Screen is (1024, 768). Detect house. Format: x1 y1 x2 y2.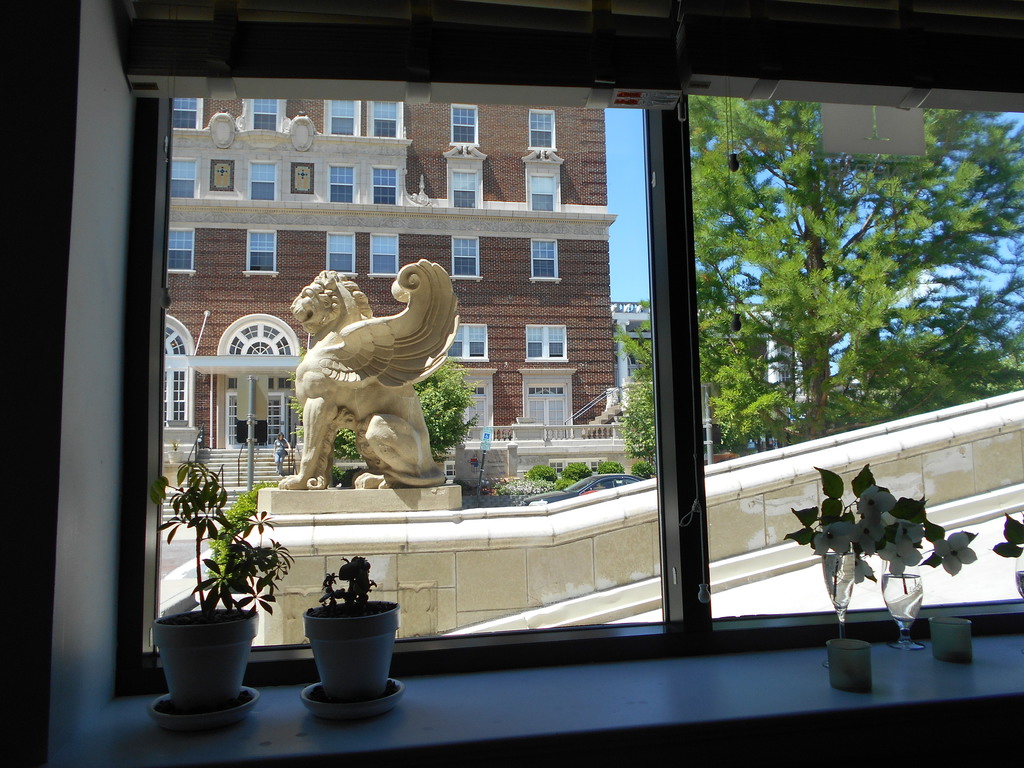
0 0 1023 767.
